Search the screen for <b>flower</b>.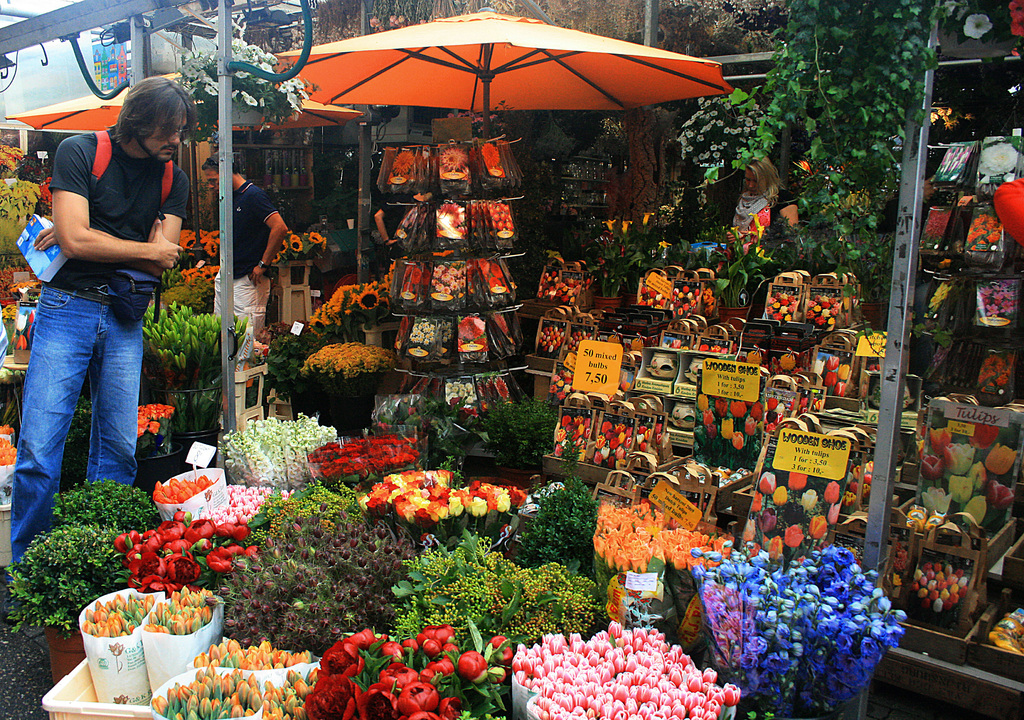
Found at 481/143/500/169.
